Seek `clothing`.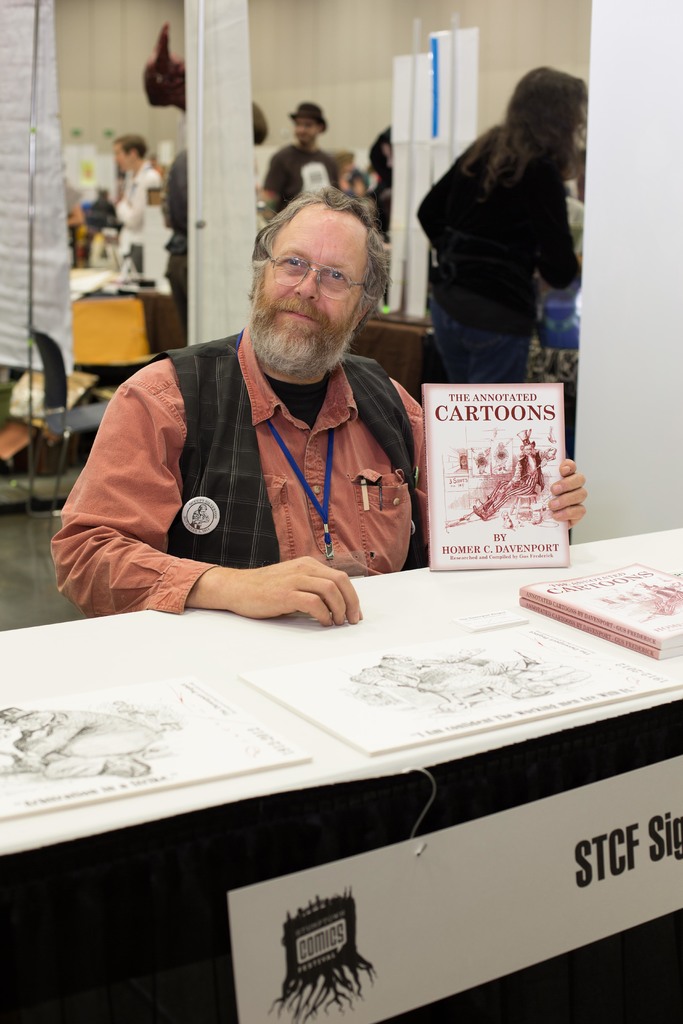
detection(259, 131, 339, 213).
